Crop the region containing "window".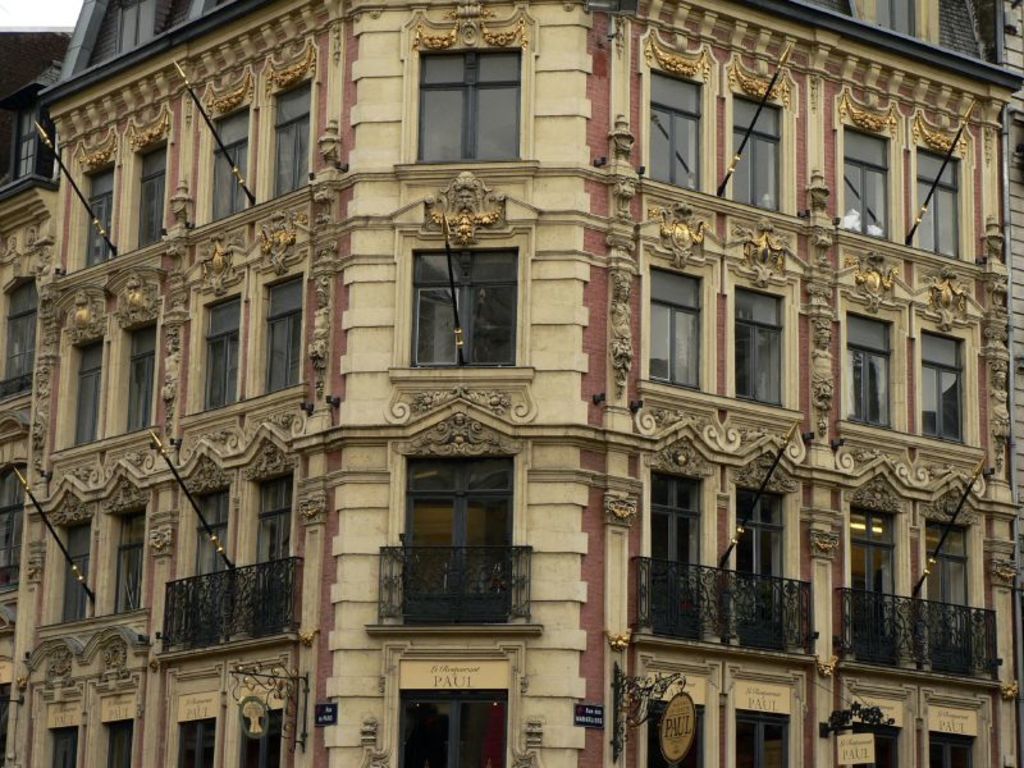
Crop region: rect(727, 228, 801, 413).
